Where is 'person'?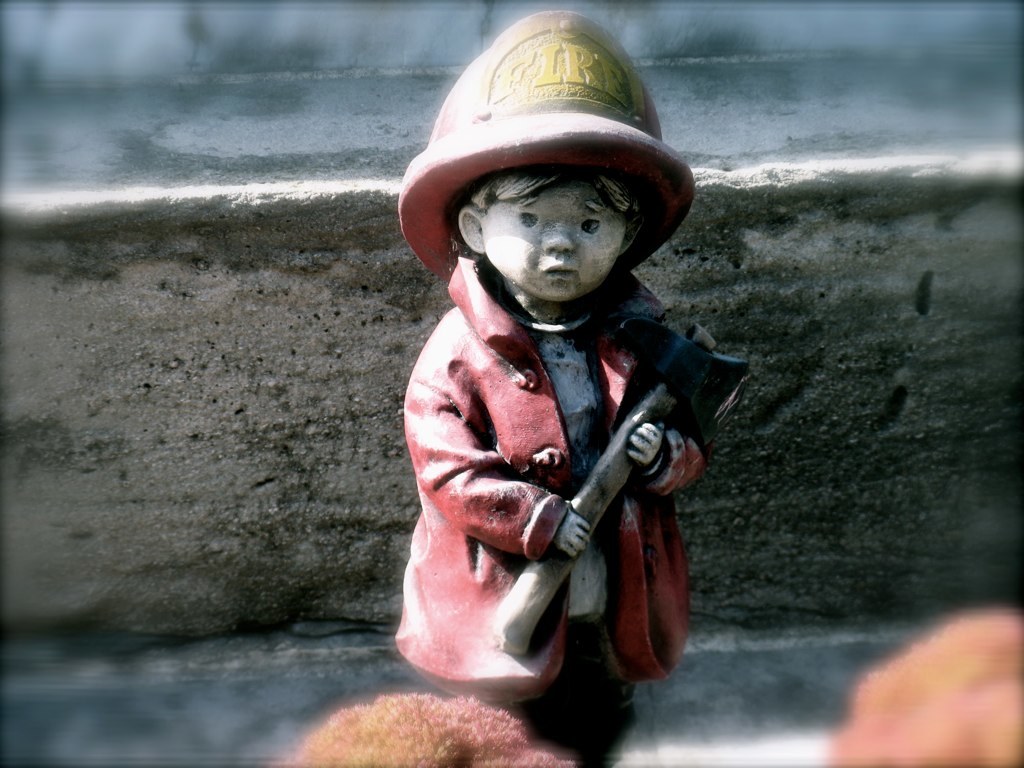
[389, 160, 711, 767].
